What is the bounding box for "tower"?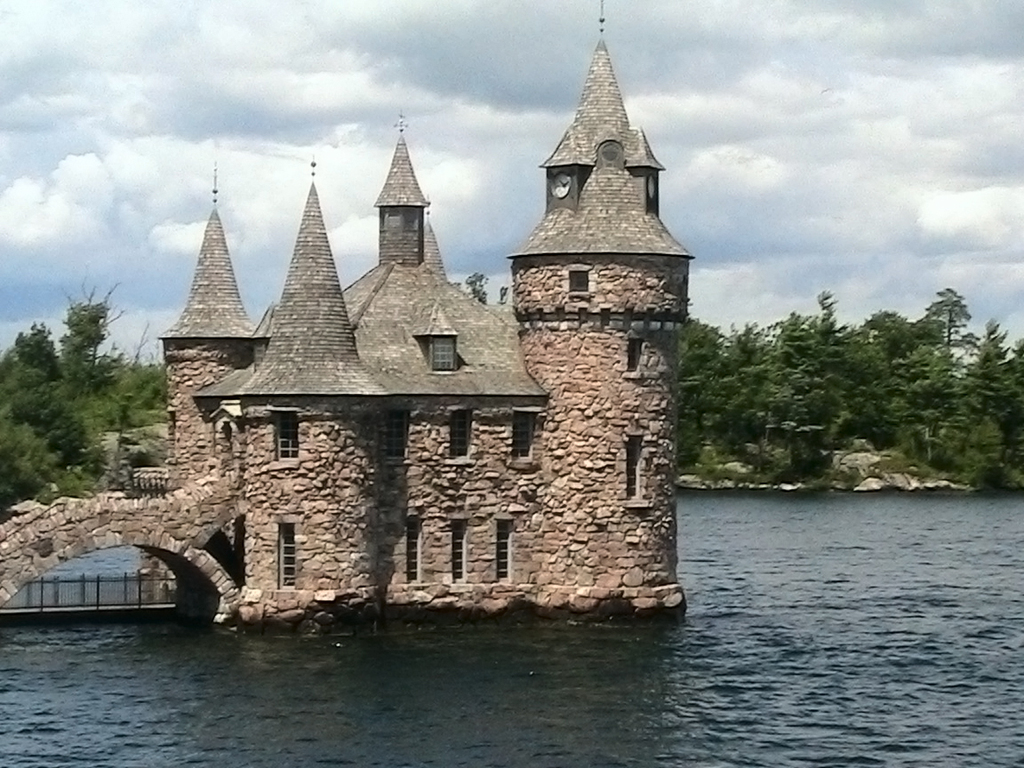
left=236, top=165, right=394, bottom=611.
